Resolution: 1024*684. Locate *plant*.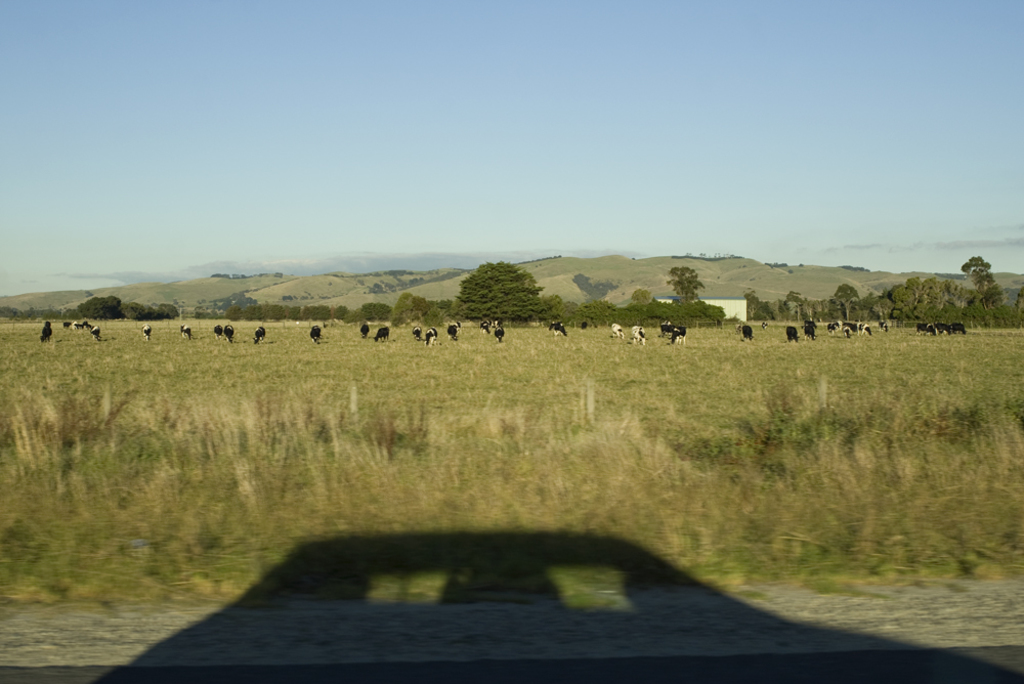
682,290,720,332.
